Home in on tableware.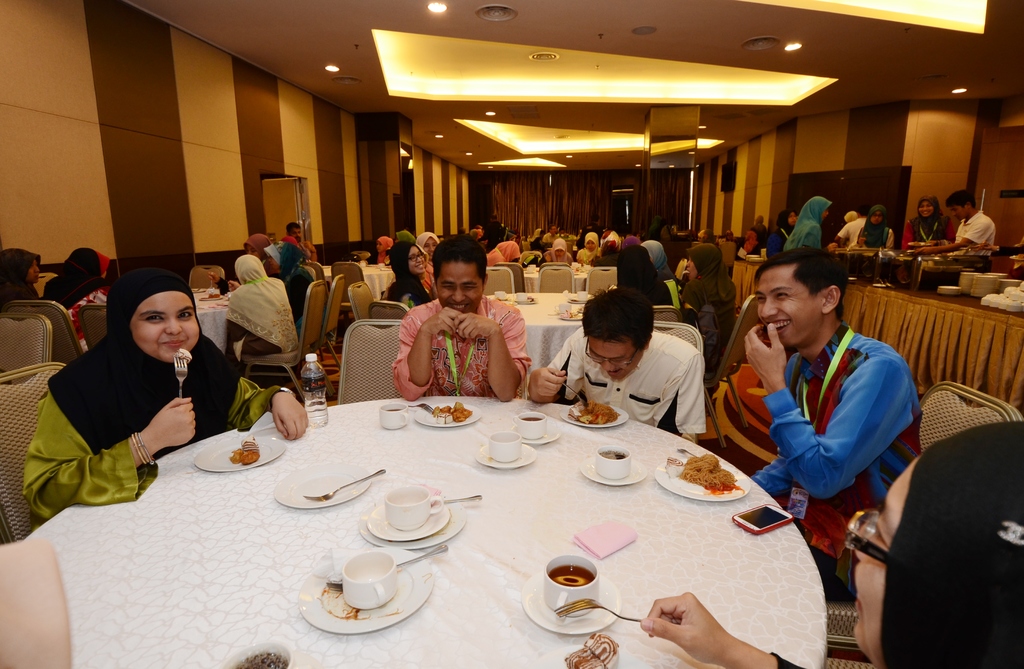
Homed in at [x1=174, y1=353, x2=190, y2=399].
